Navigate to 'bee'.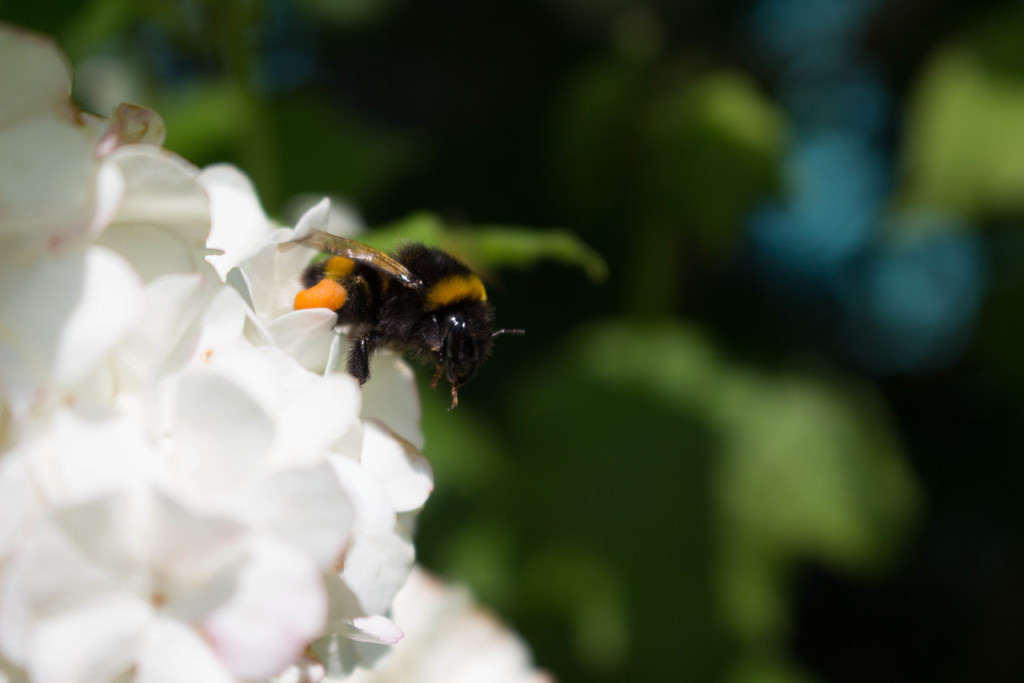
Navigation target: locate(278, 229, 525, 408).
